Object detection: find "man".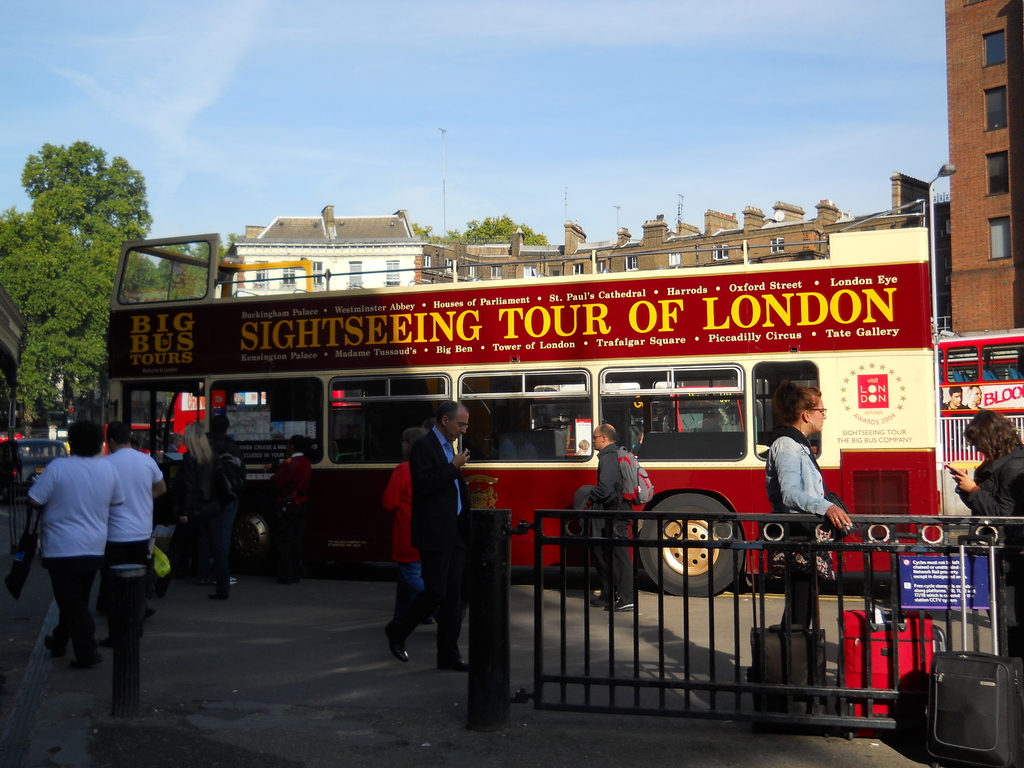
x1=101 y1=421 x2=165 y2=650.
